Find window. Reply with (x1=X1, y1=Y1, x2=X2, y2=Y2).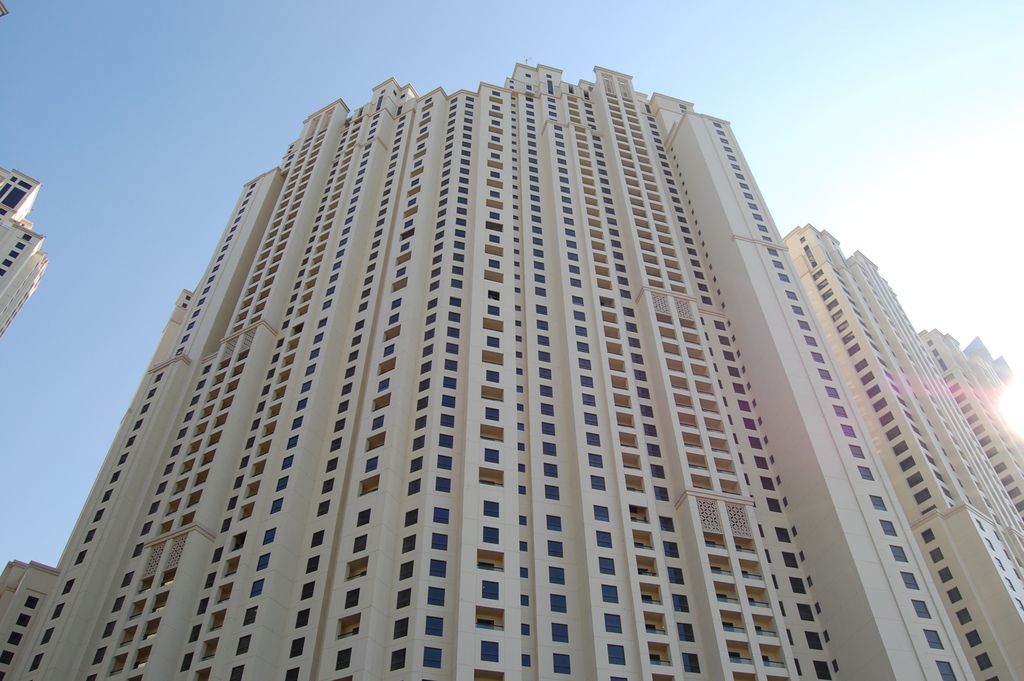
(x1=479, y1=640, x2=499, y2=662).
